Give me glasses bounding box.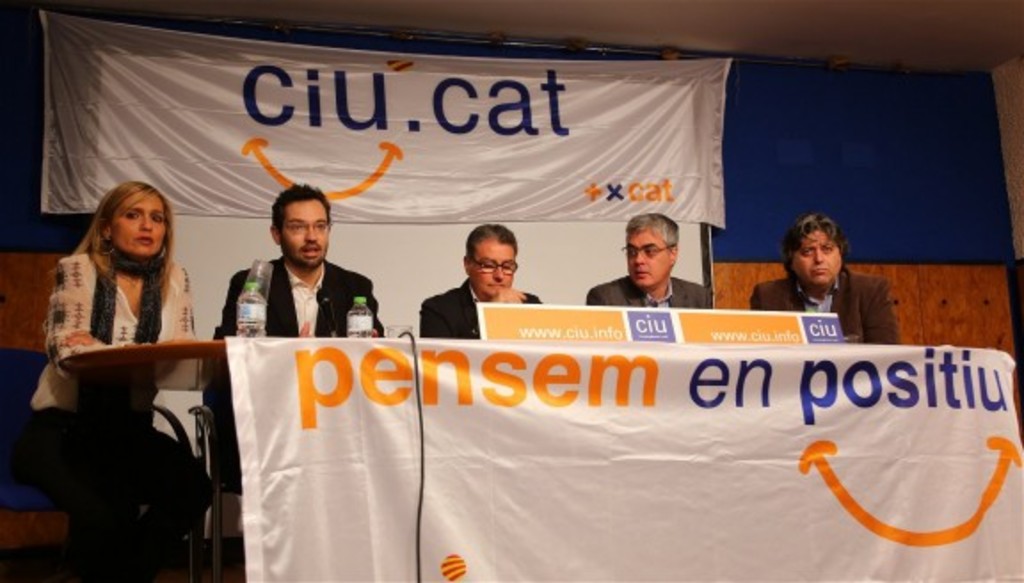
bbox(276, 217, 334, 238).
